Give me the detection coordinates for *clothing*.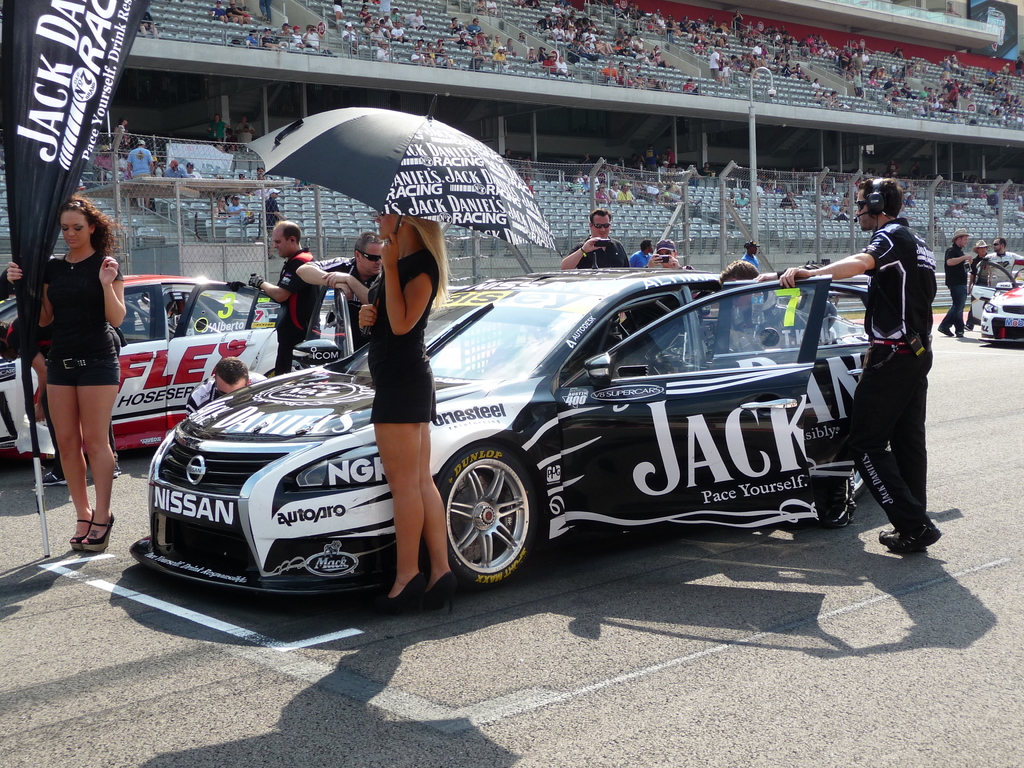
362,230,442,423.
